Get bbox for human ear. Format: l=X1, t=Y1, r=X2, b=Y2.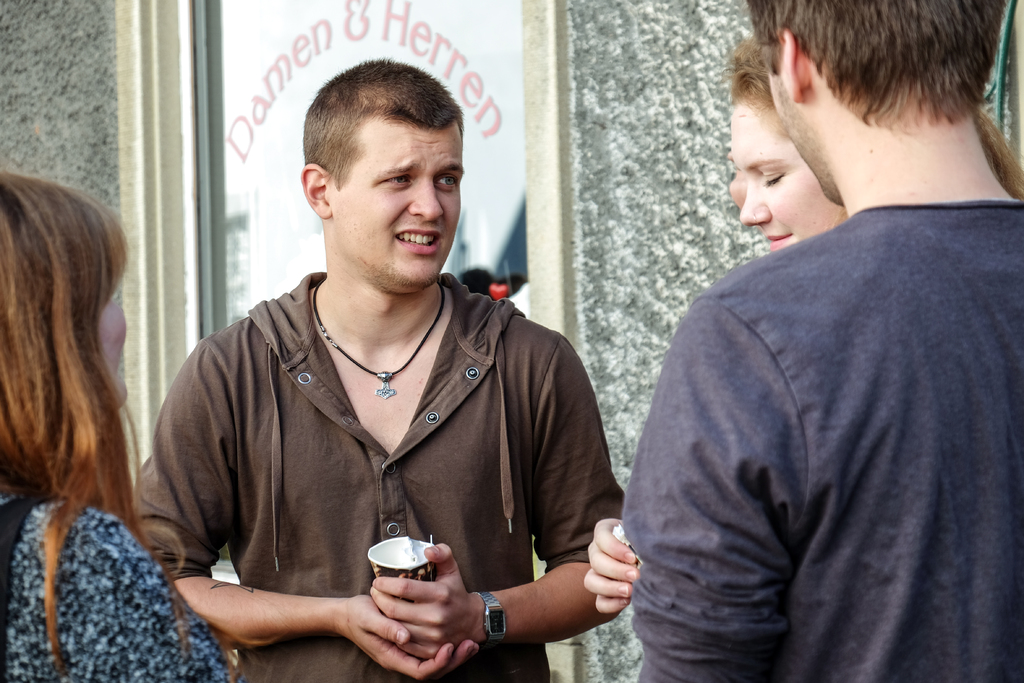
l=781, t=27, r=803, b=104.
